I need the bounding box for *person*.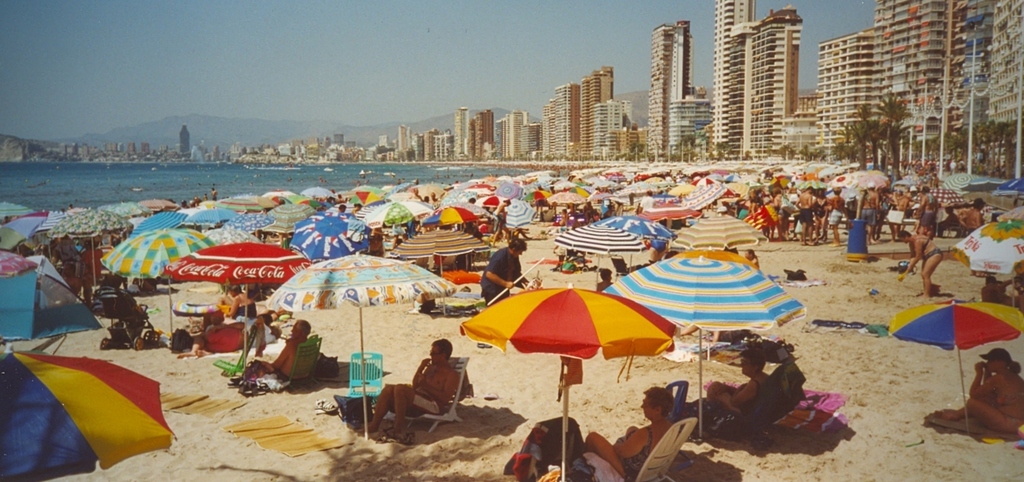
Here it is: detection(268, 318, 310, 378).
